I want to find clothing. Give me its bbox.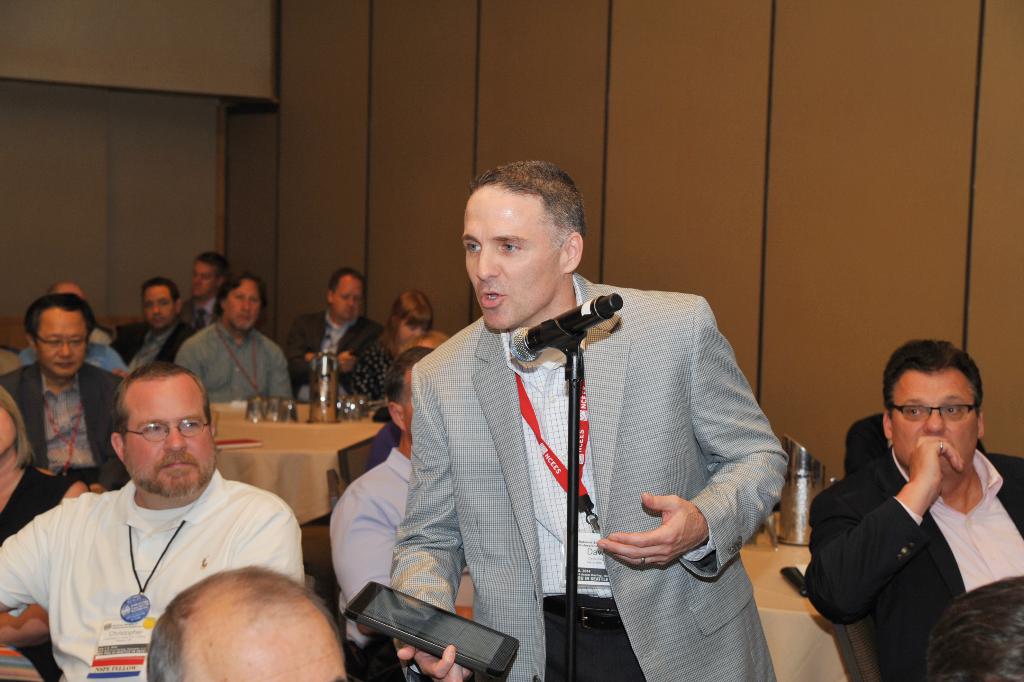
(170, 323, 289, 425).
